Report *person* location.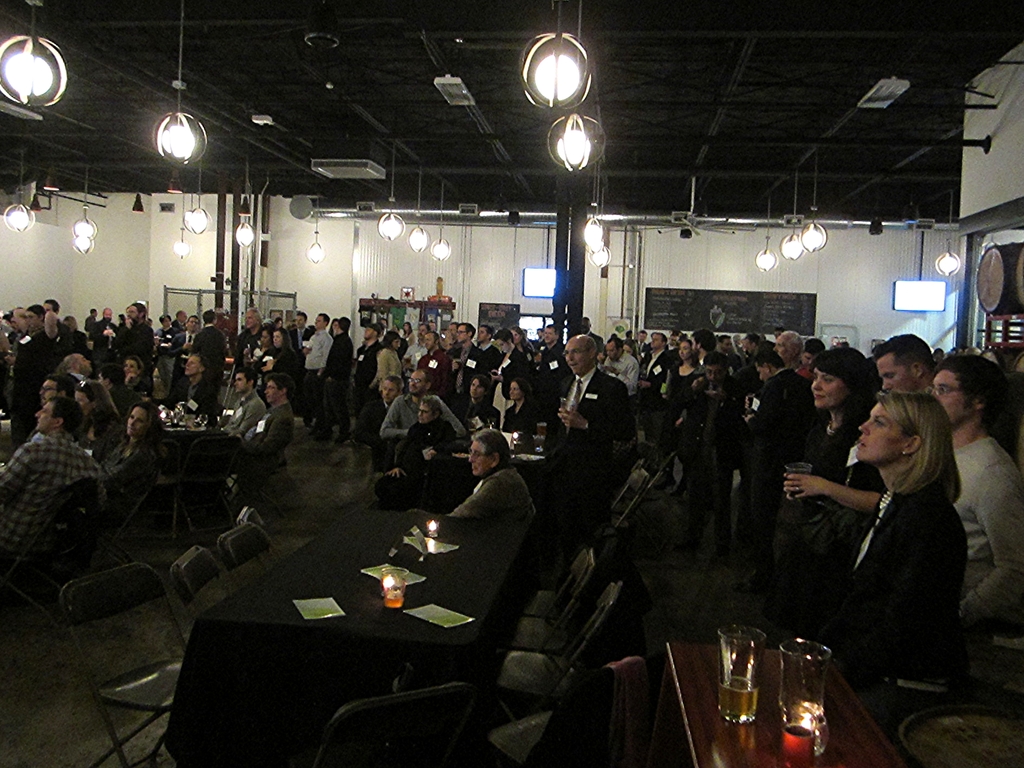
Report: [left=508, top=370, right=541, bottom=422].
